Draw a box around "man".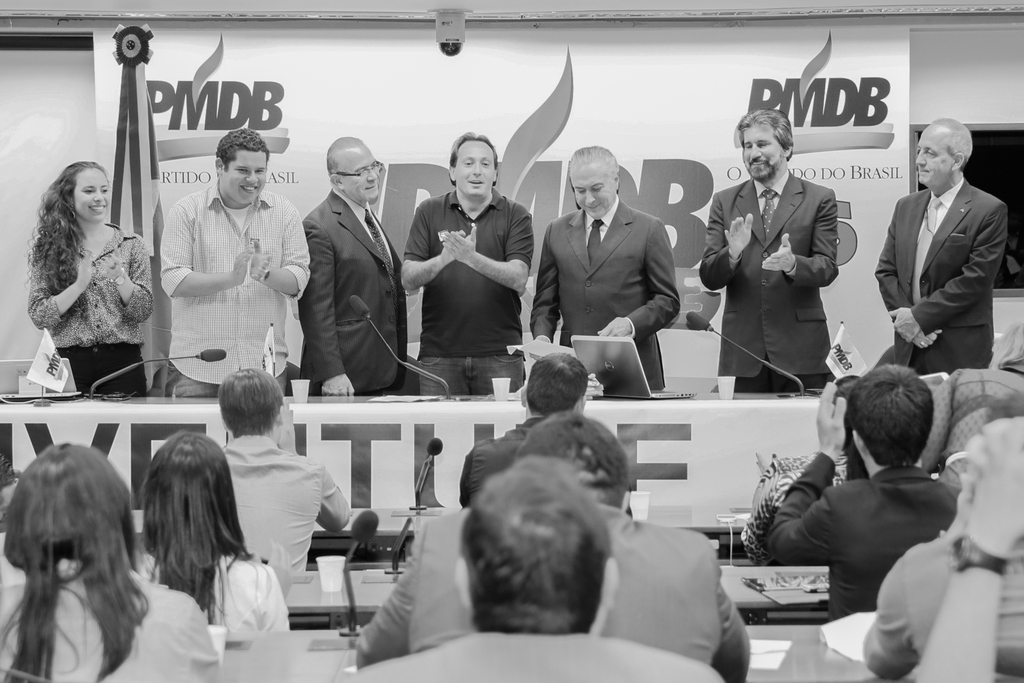
box(527, 144, 675, 383).
